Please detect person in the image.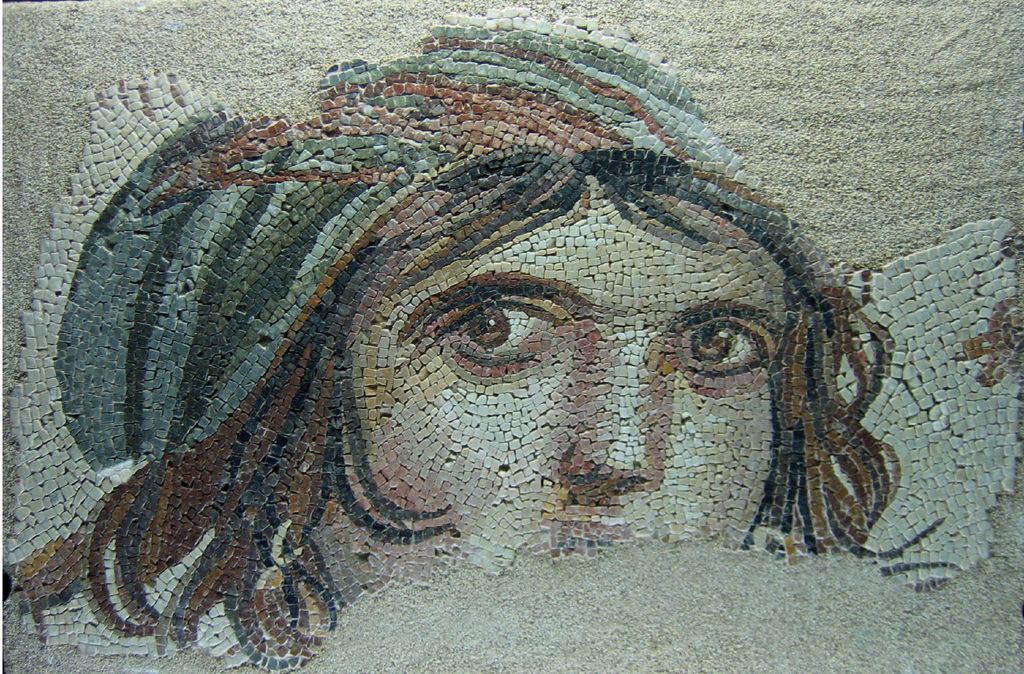
<bbox>118, 47, 902, 597</bbox>.
